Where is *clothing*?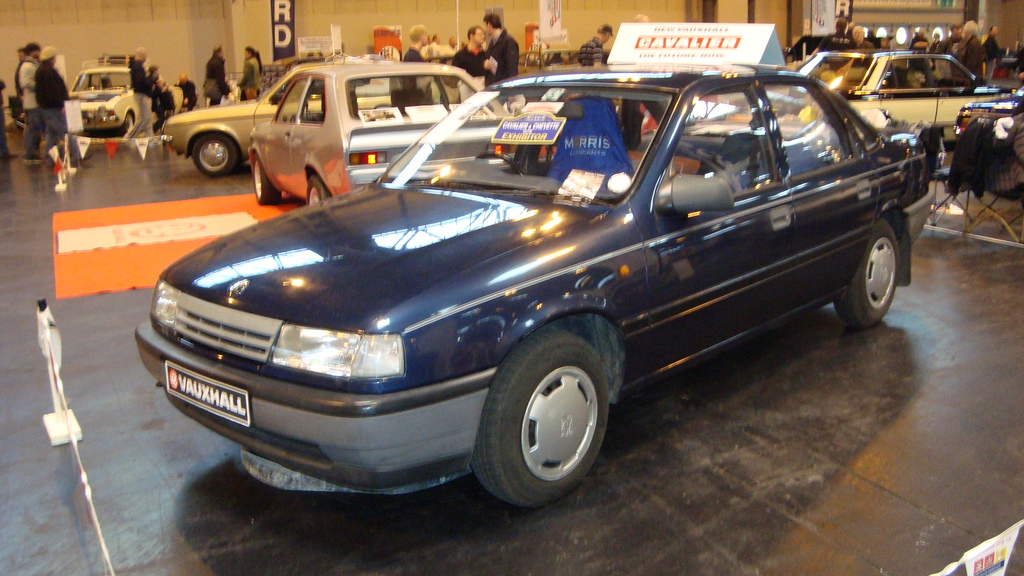
bbox=(396, 43, 428, 90).
